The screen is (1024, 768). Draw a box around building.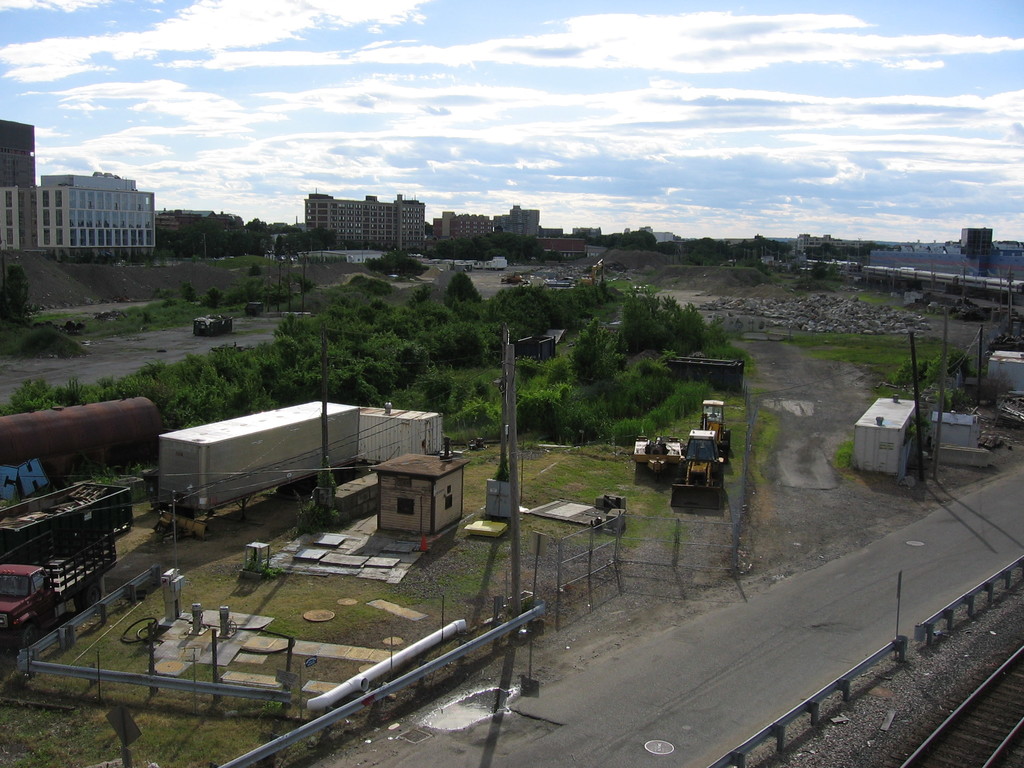
957, 221, 995, 267.
